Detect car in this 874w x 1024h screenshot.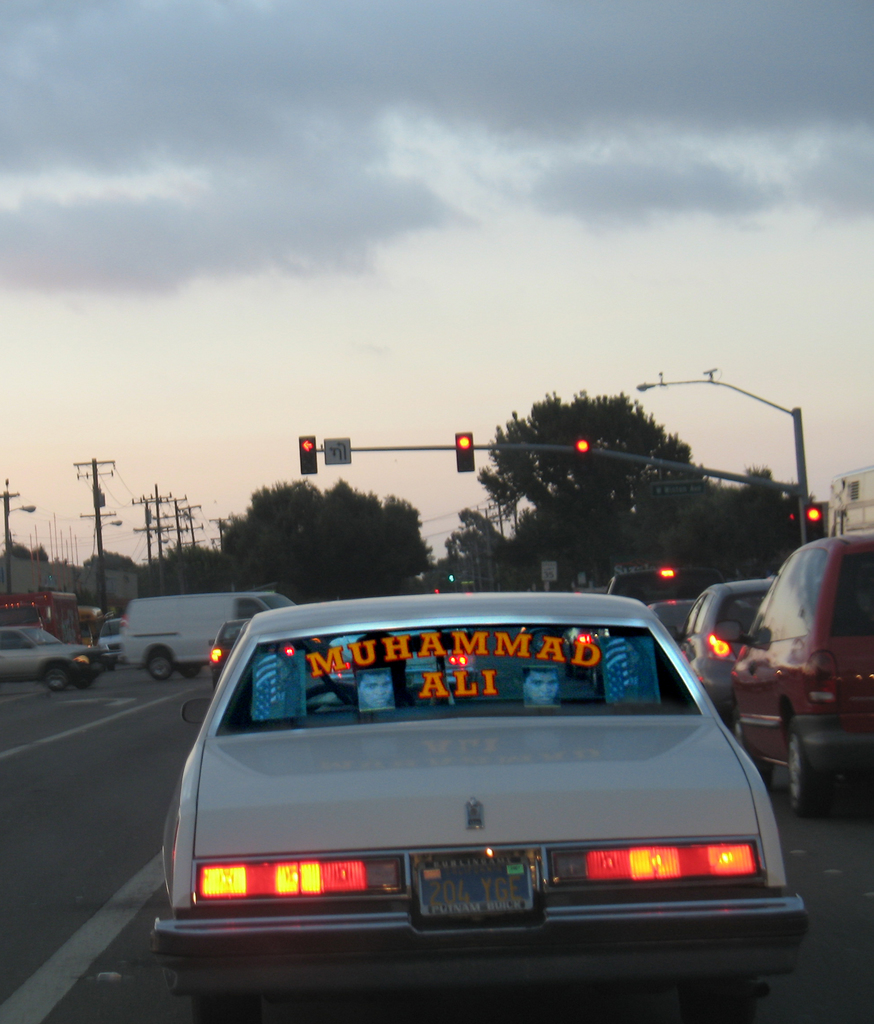
Detection: (left=727, top=528, right=873, bottom=811).
